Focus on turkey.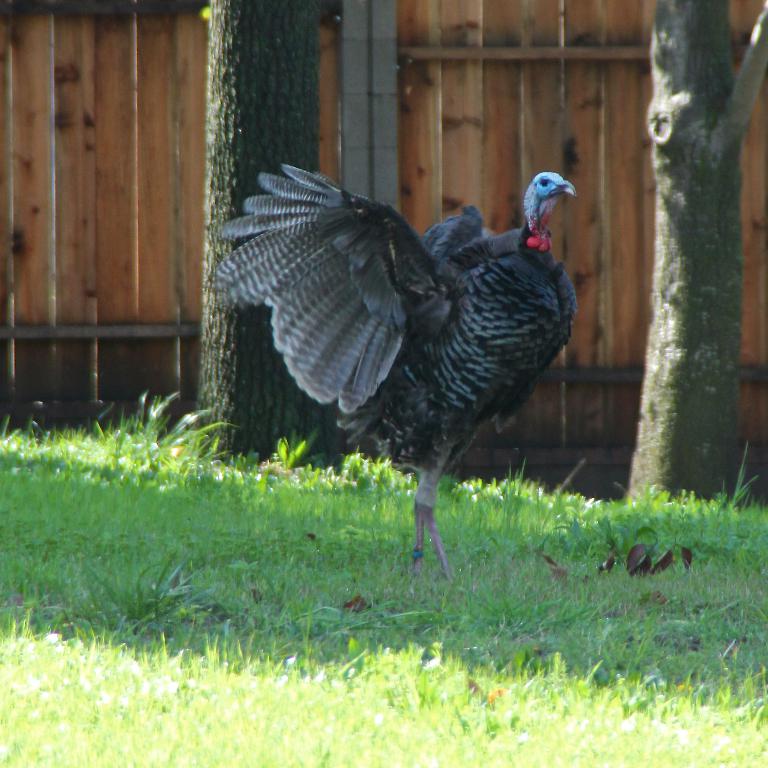
Focused at x1=210, y1=163, x2=580, y2=592.
